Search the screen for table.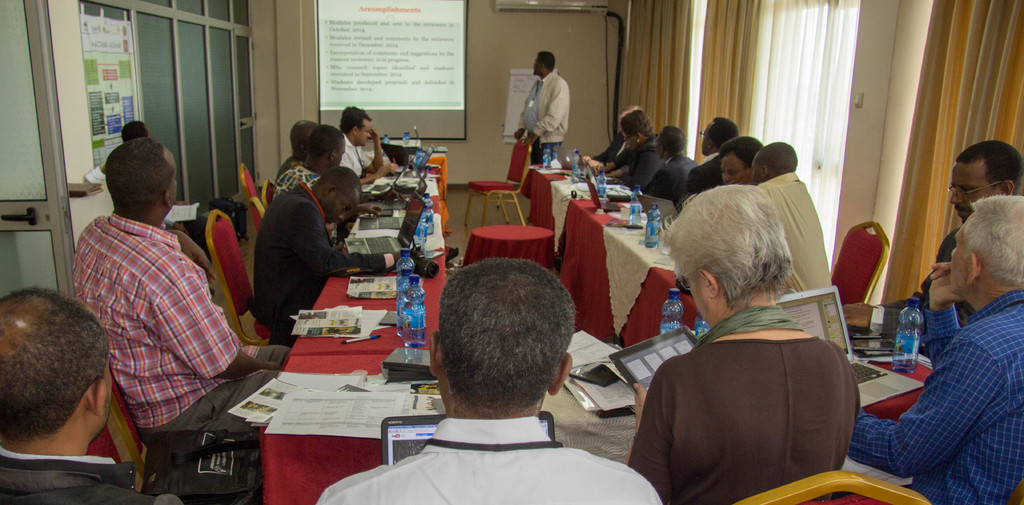
Found at 525 168 726 350.
